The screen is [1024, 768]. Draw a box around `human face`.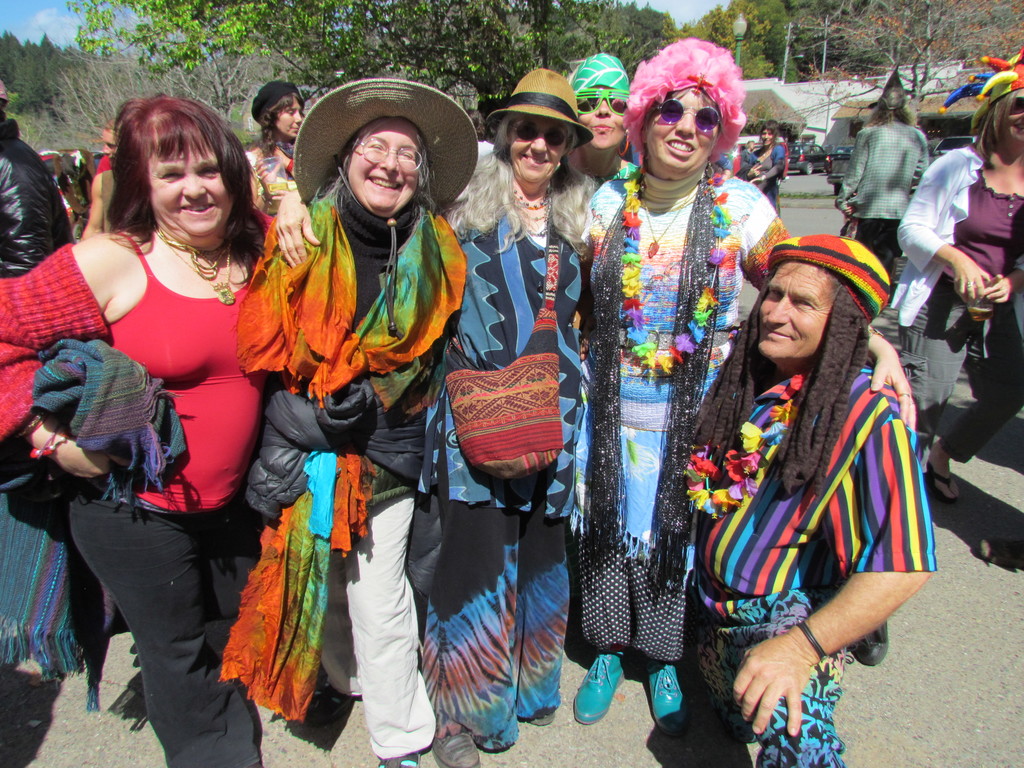
274,98,306,144.
